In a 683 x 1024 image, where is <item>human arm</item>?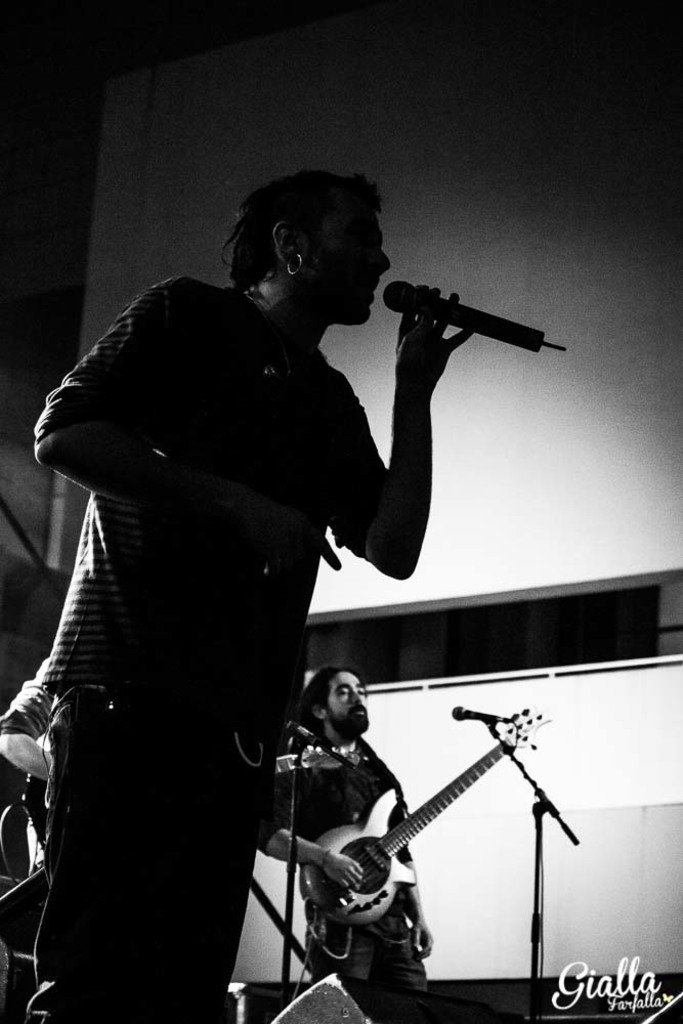
<box>346,296,479,610</box>.
